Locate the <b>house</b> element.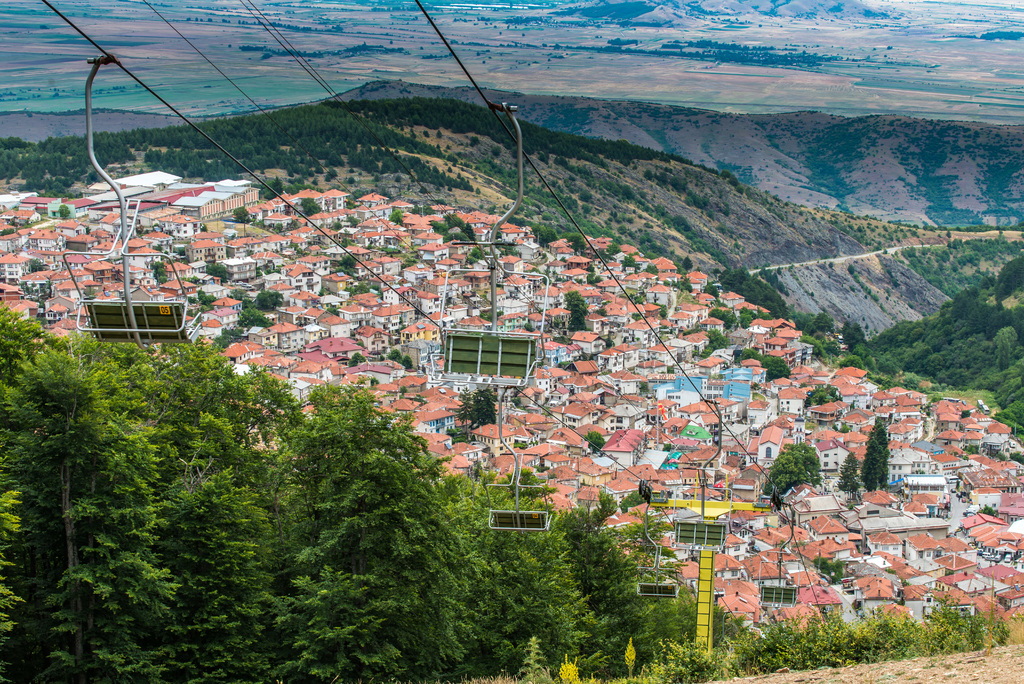
Element bbox: x1=454 y1=203 x2=486 y2=231.
